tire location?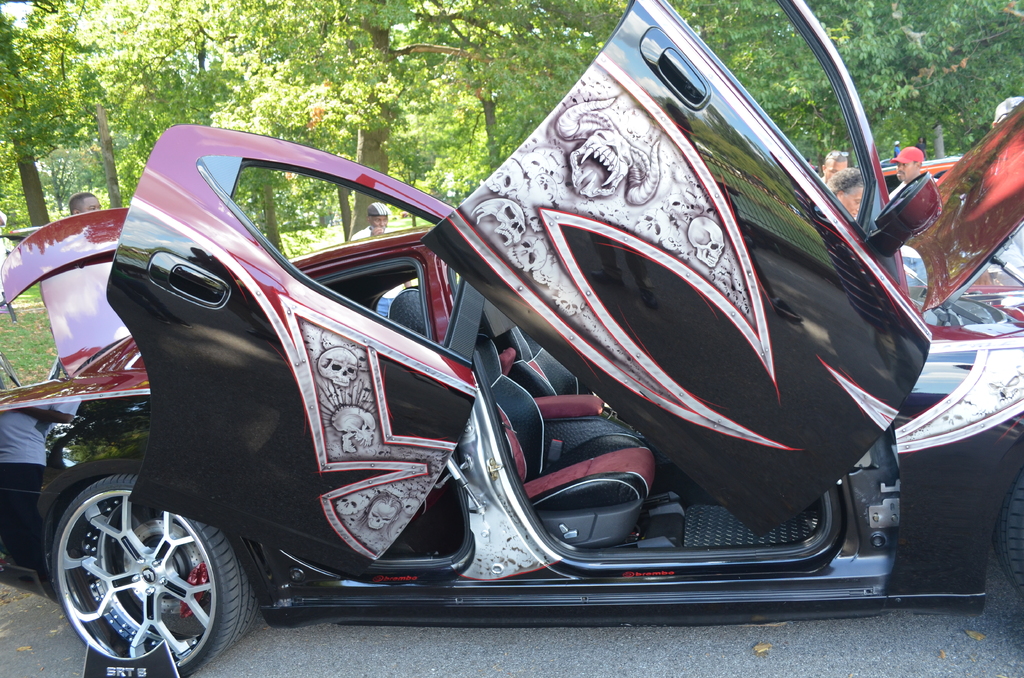
l=48, t=480, r=230, b=672
